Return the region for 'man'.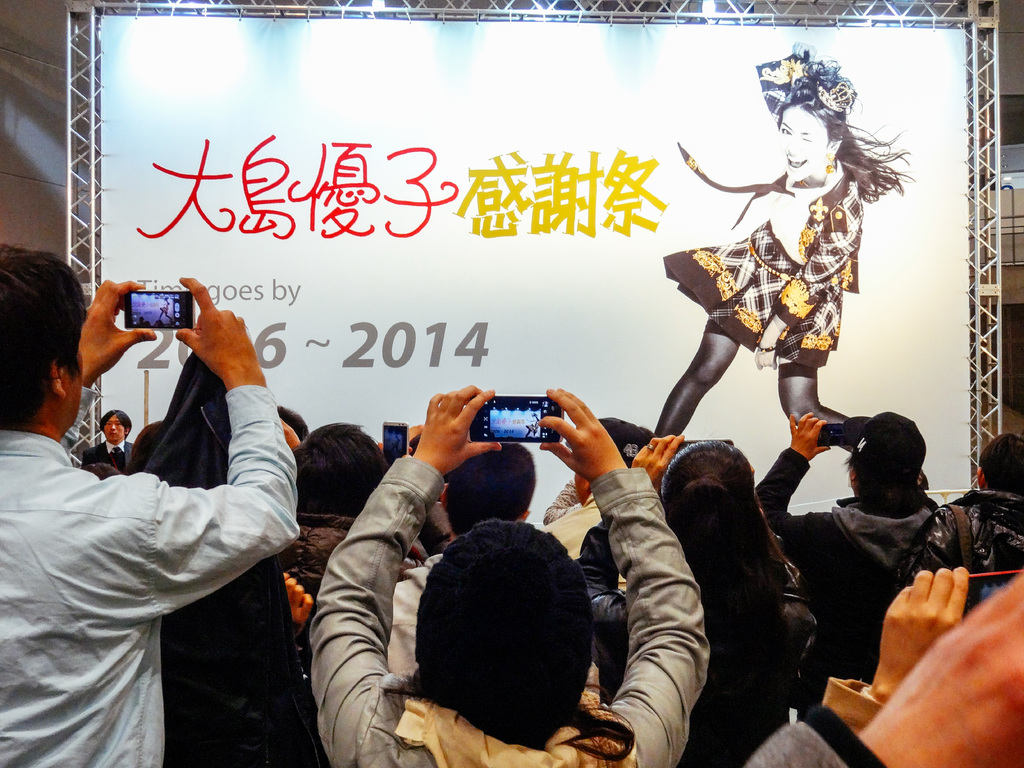
box=[749, 556, 1023, 767].
